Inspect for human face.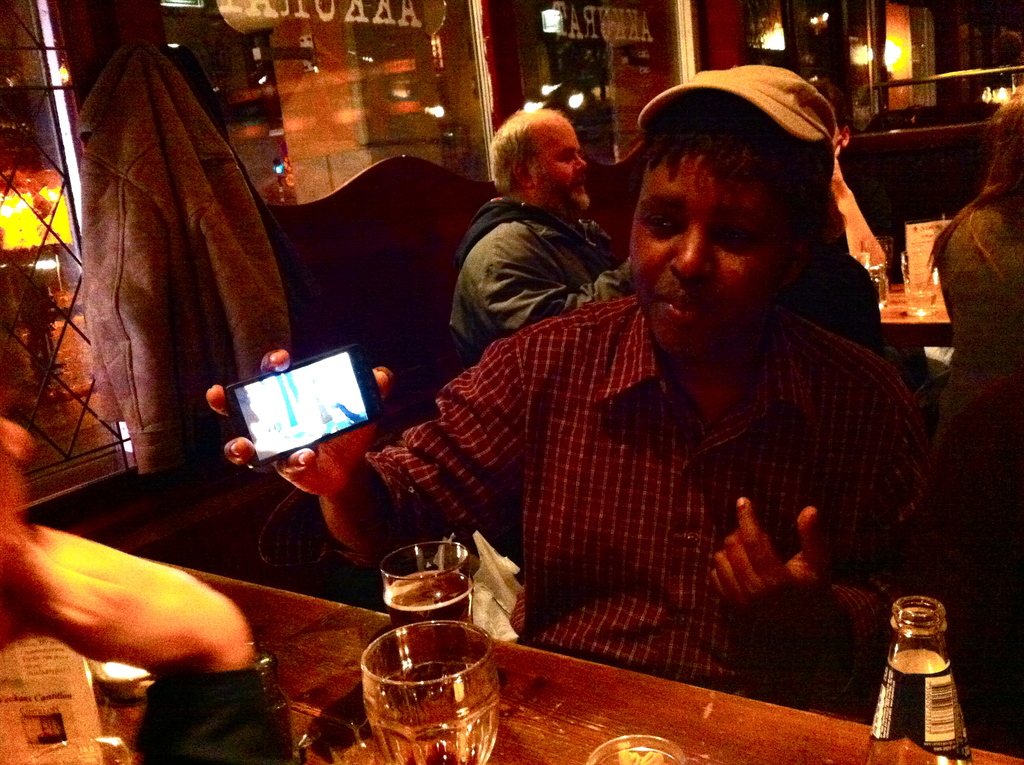
Inspection: box=[528, 120, 588, 208].
